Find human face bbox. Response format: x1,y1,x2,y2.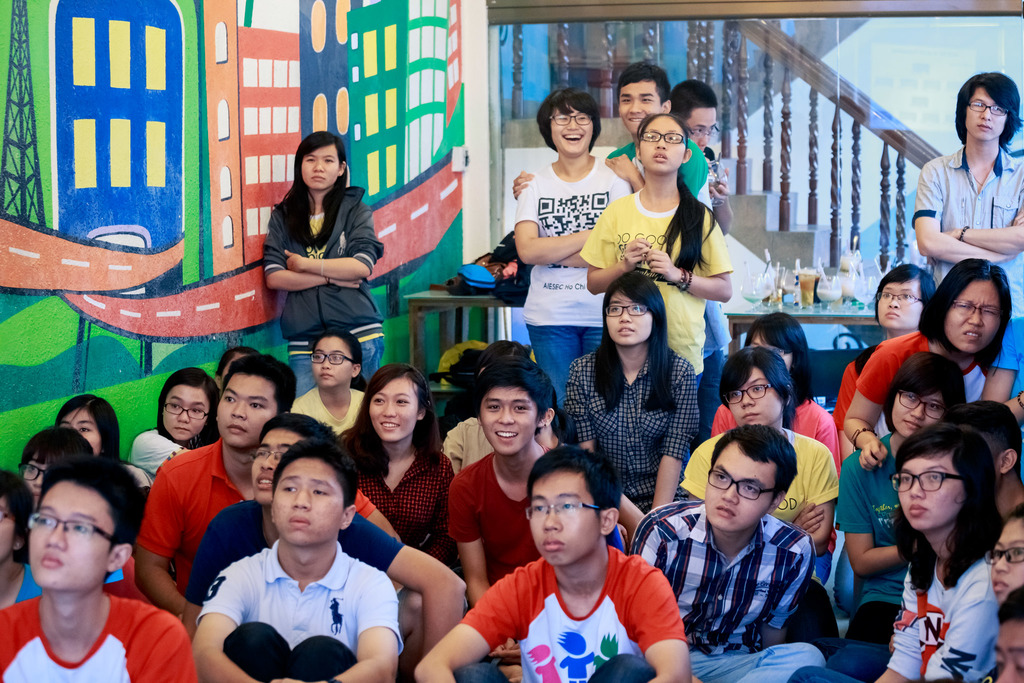
527,467,596,564.
